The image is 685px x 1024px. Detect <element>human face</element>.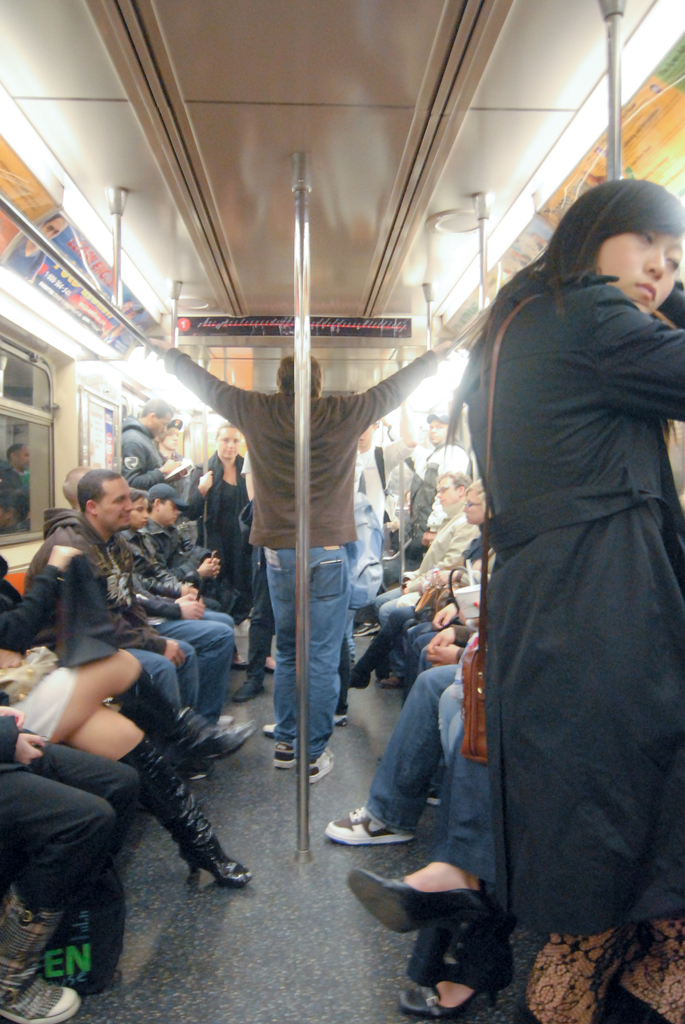
Detection: [431, 475, 455, 504].
